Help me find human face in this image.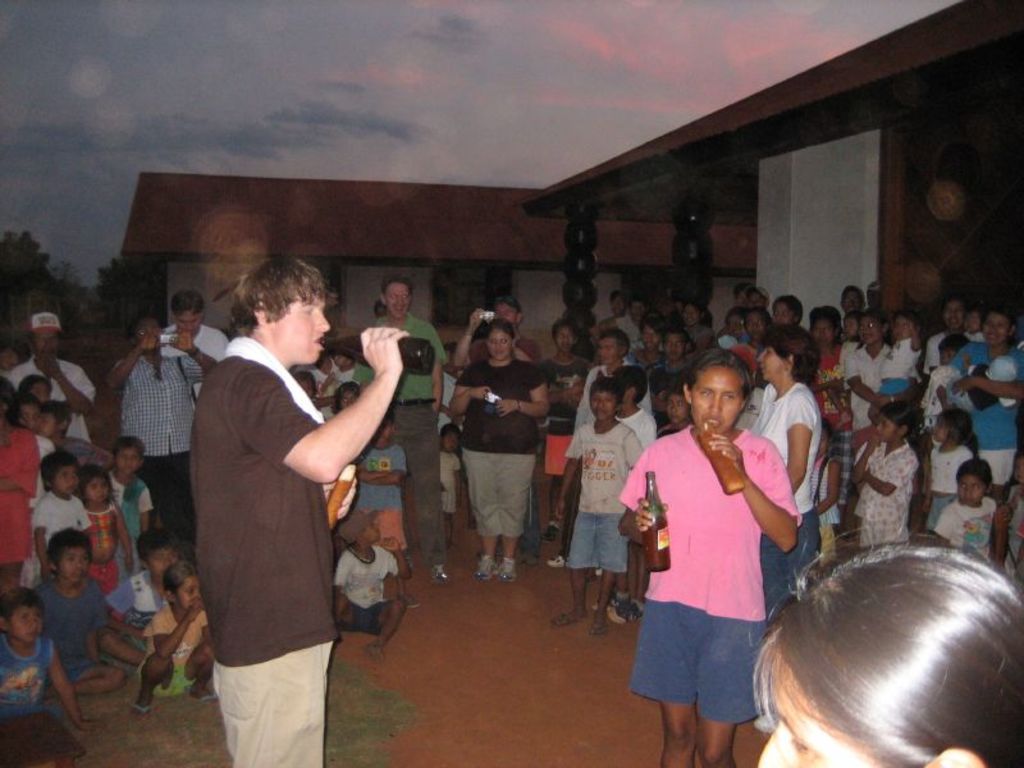
Found it: 385/285/411/319.
